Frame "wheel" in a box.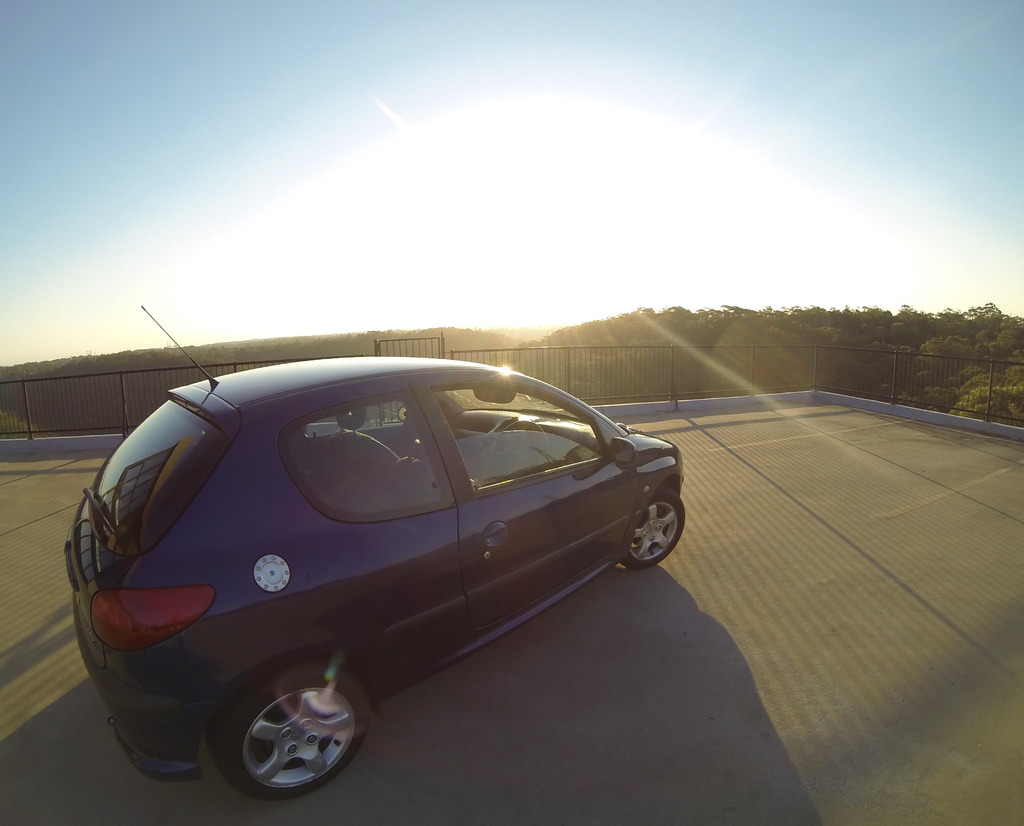
box=[623, 487, 685, 572].
